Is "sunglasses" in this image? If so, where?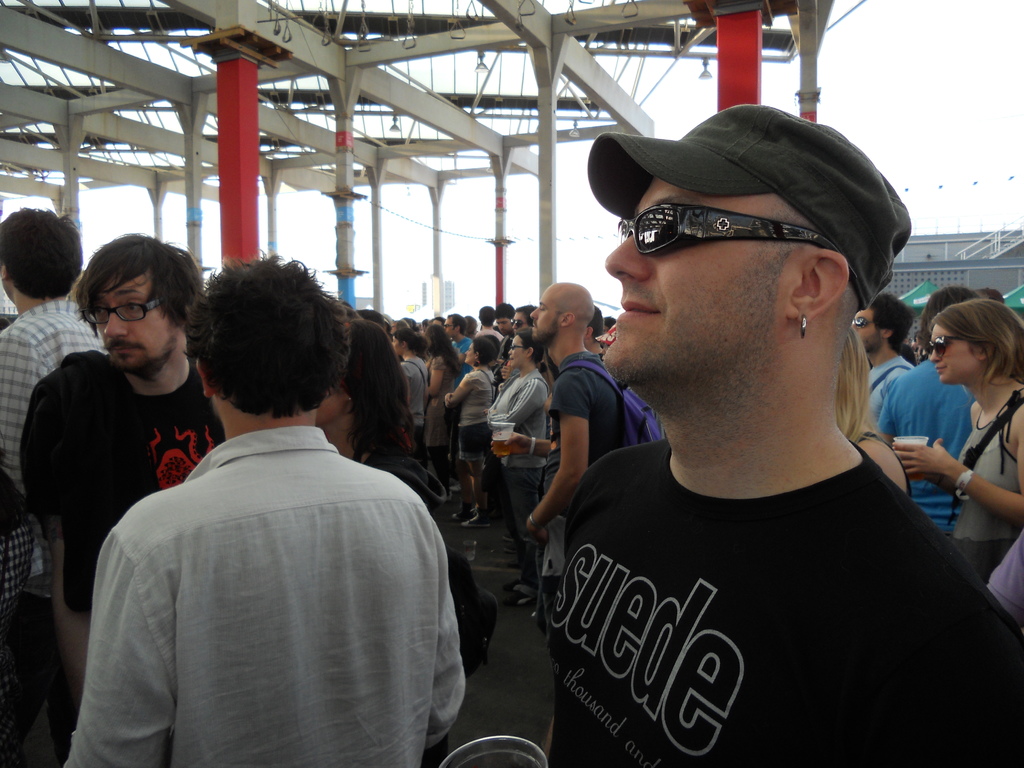
Yes, at x1=616, y1=201, x2=858, y2=280.
